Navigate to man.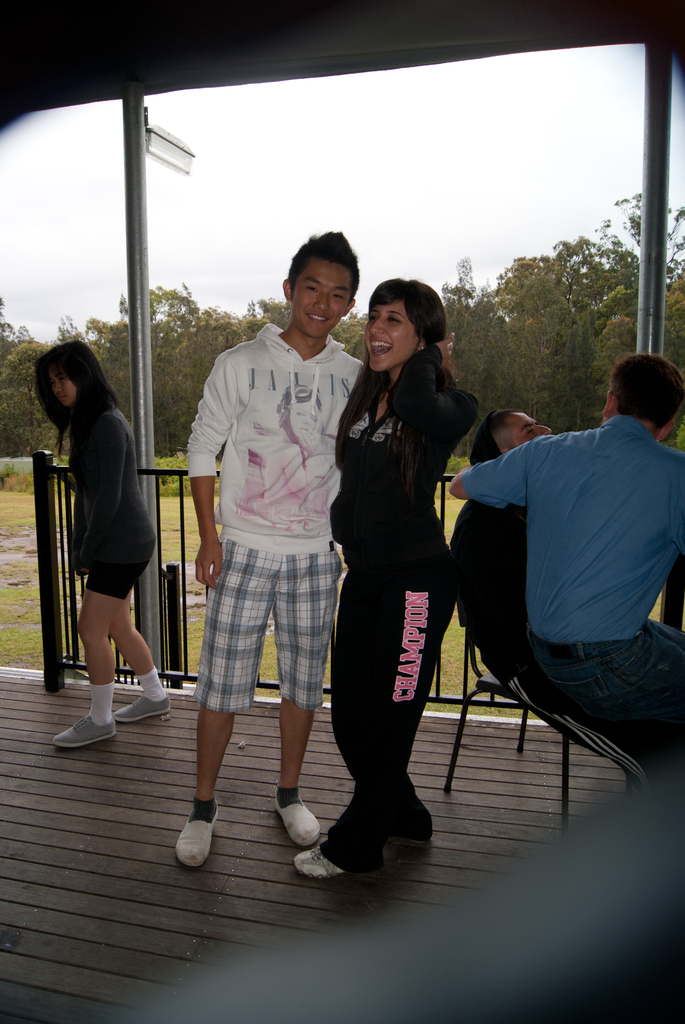
Navigation target: bbox(453, 348, 684, 821).
